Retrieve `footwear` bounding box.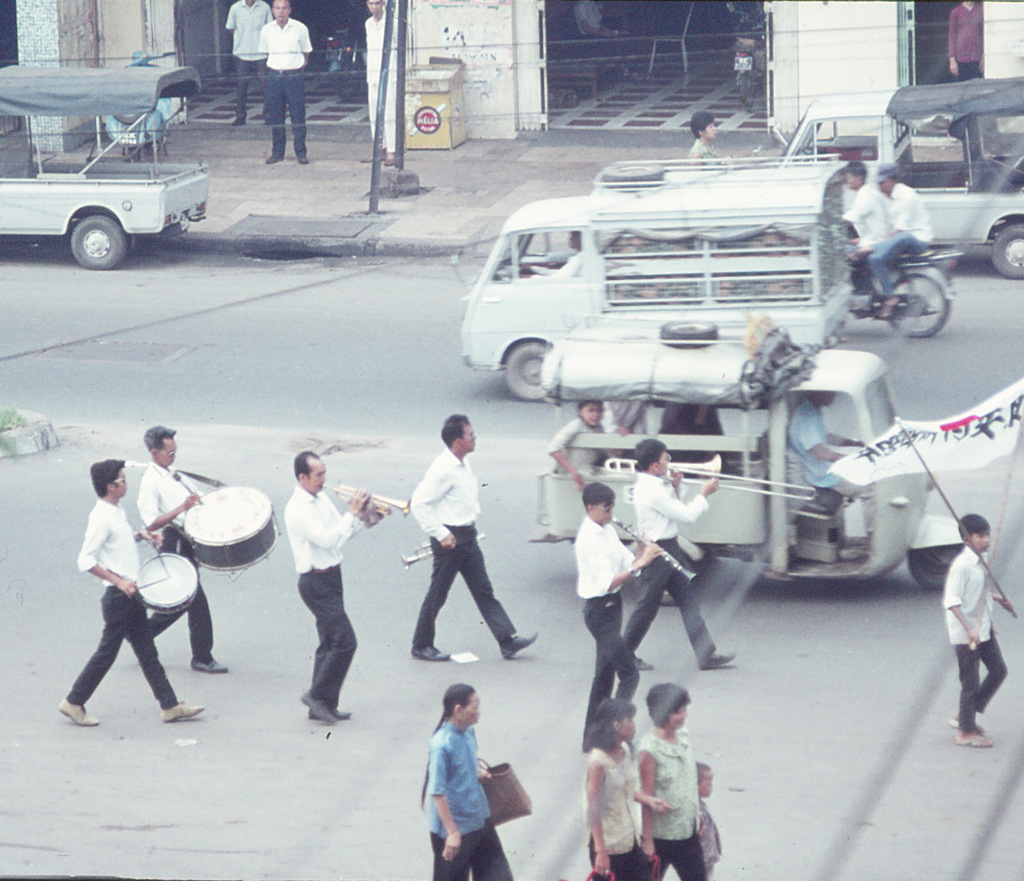
Bounding box: [632,655,654,674].
